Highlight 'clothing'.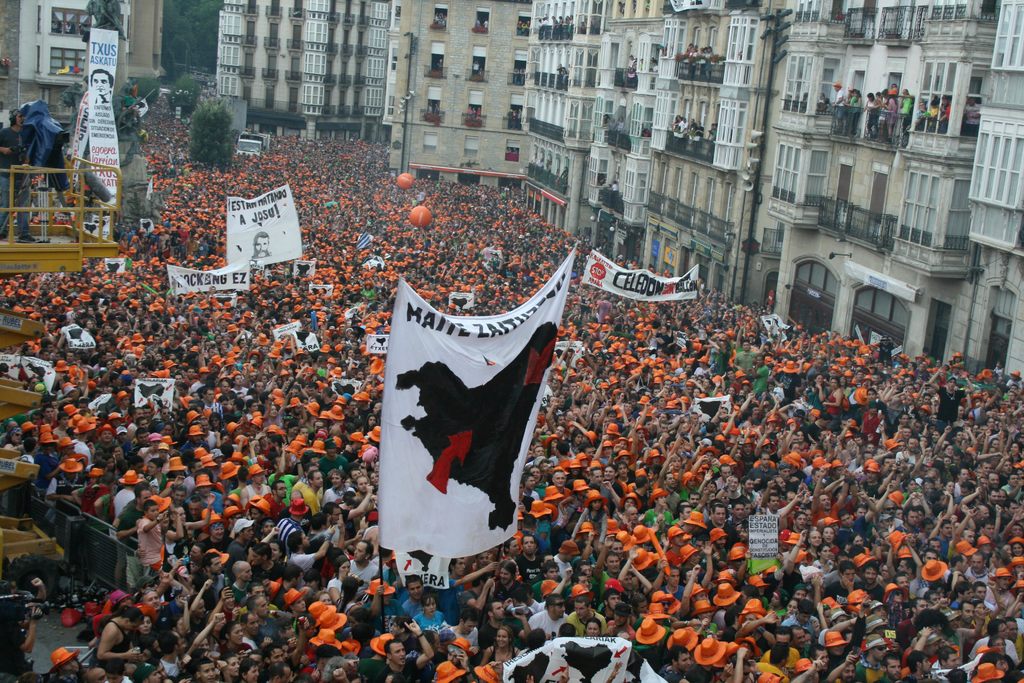
Highlighted region: [left=452, top=623, right=476, bottom=650].
